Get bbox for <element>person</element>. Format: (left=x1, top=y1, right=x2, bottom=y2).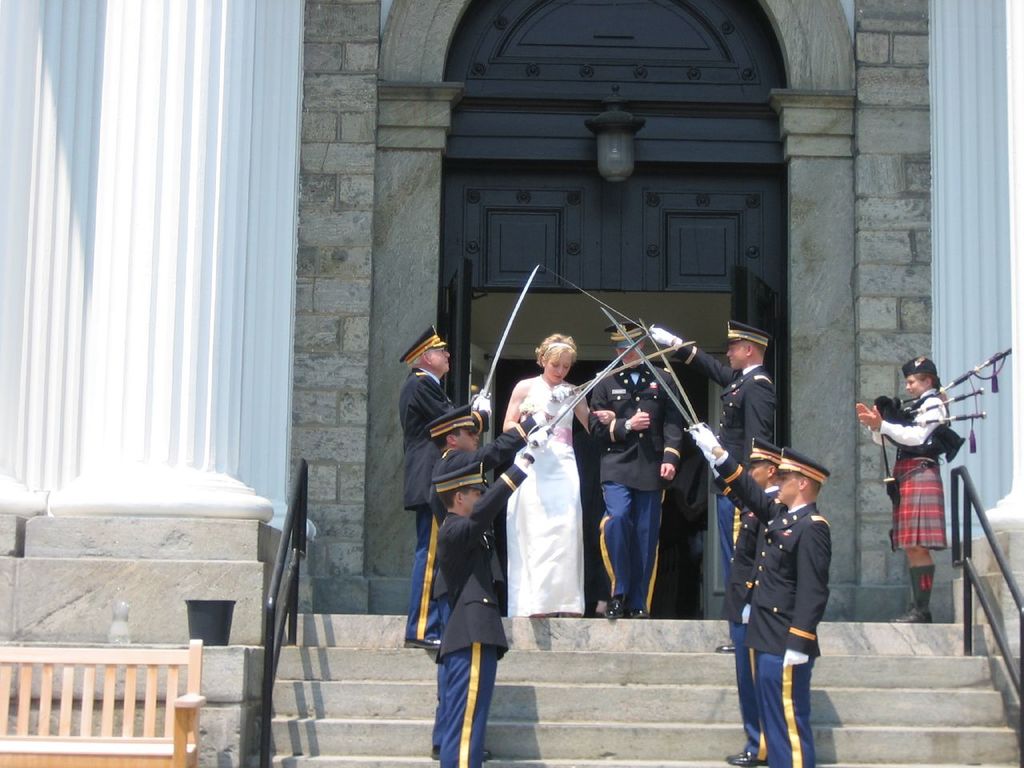
(left=434, top=431, right=558, bottom=767).
